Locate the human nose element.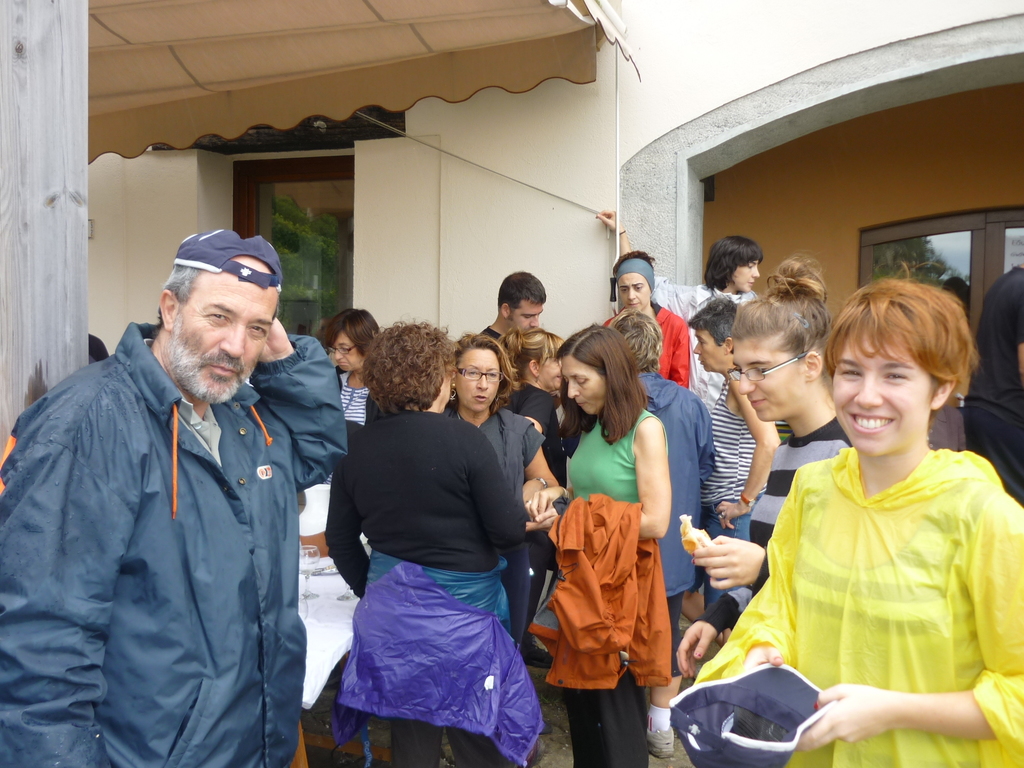
Element bbox: box(625, 291, 640, 298).
